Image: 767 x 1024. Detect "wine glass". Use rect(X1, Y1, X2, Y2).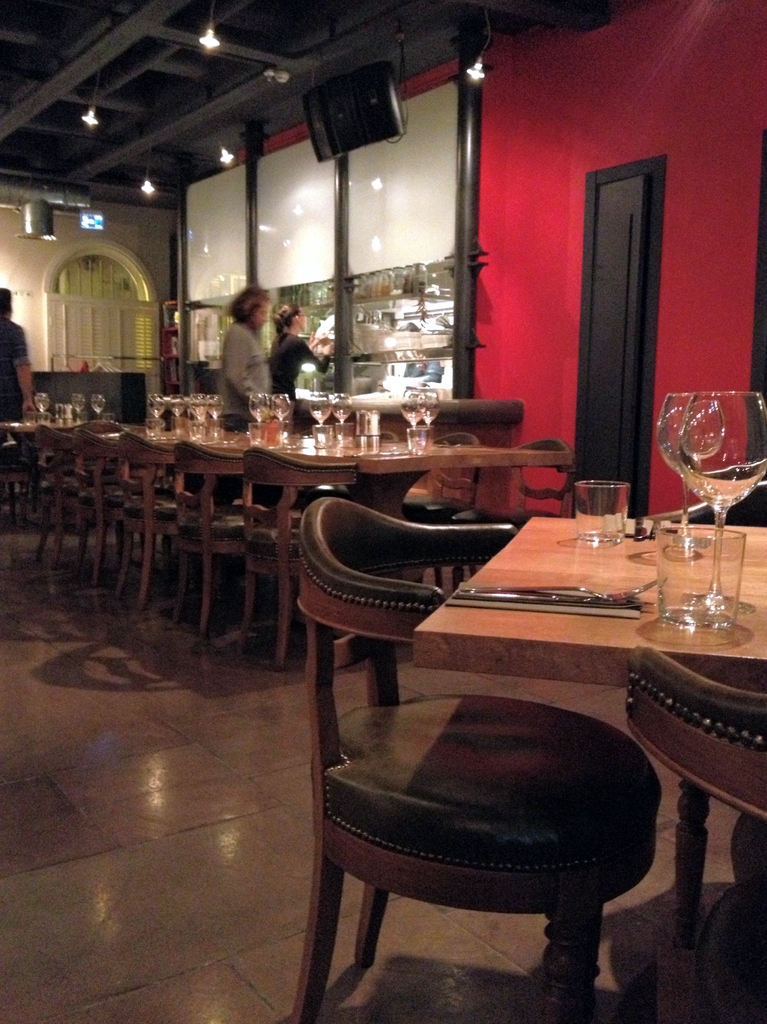
rect(331, 390, 350, 436).
